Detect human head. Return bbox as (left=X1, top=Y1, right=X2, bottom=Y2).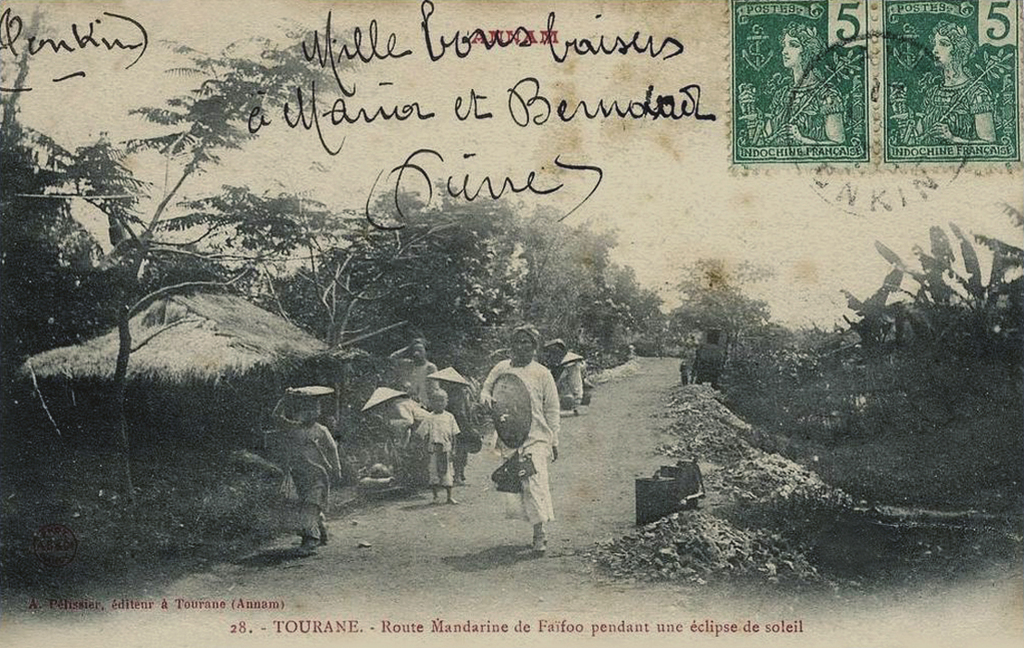
(left=561, top=352, right=583, bottom=370).
